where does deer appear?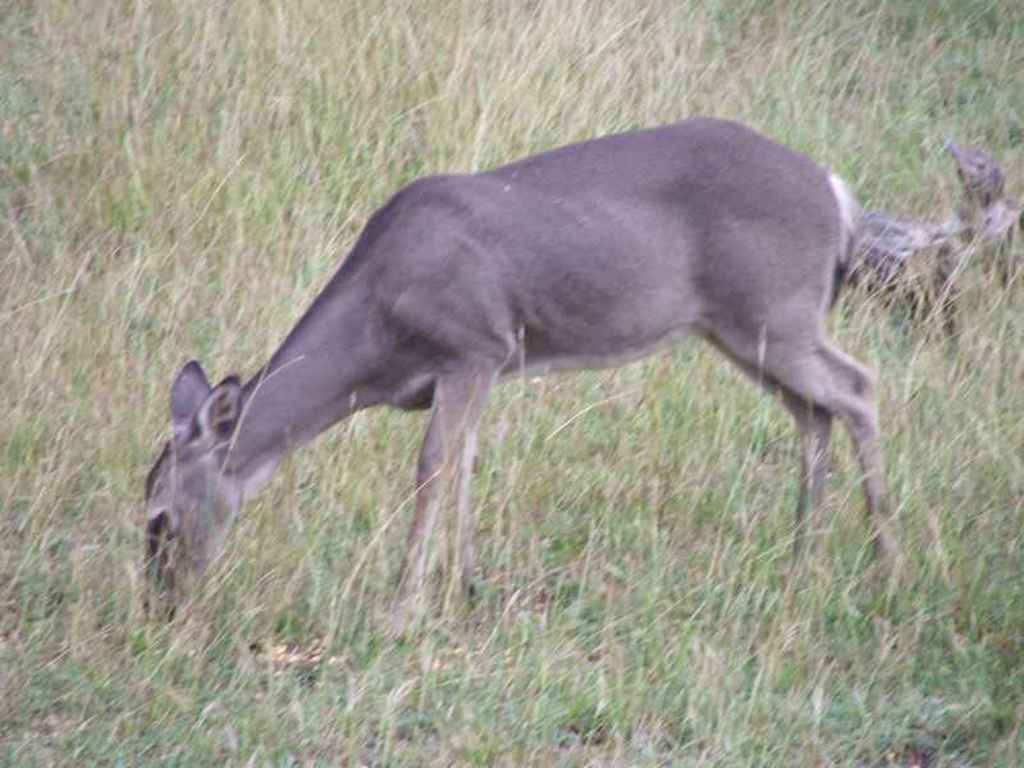
Appears at bbox=[146, 113, 888, 626].
